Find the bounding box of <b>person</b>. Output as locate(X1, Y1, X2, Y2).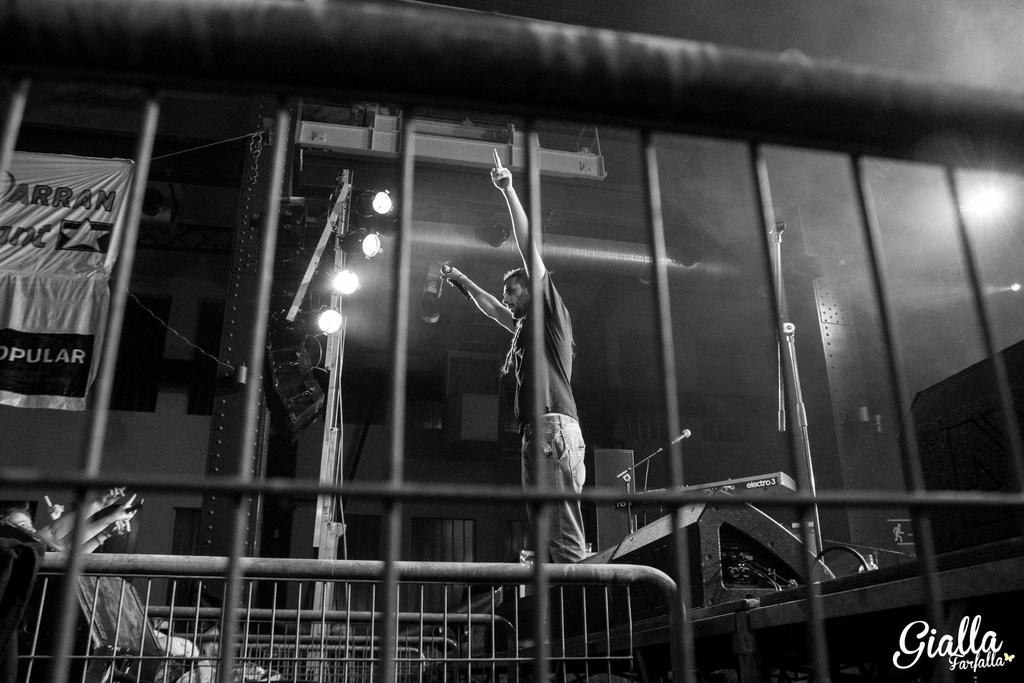
locate(467, 166, 604, 616).
